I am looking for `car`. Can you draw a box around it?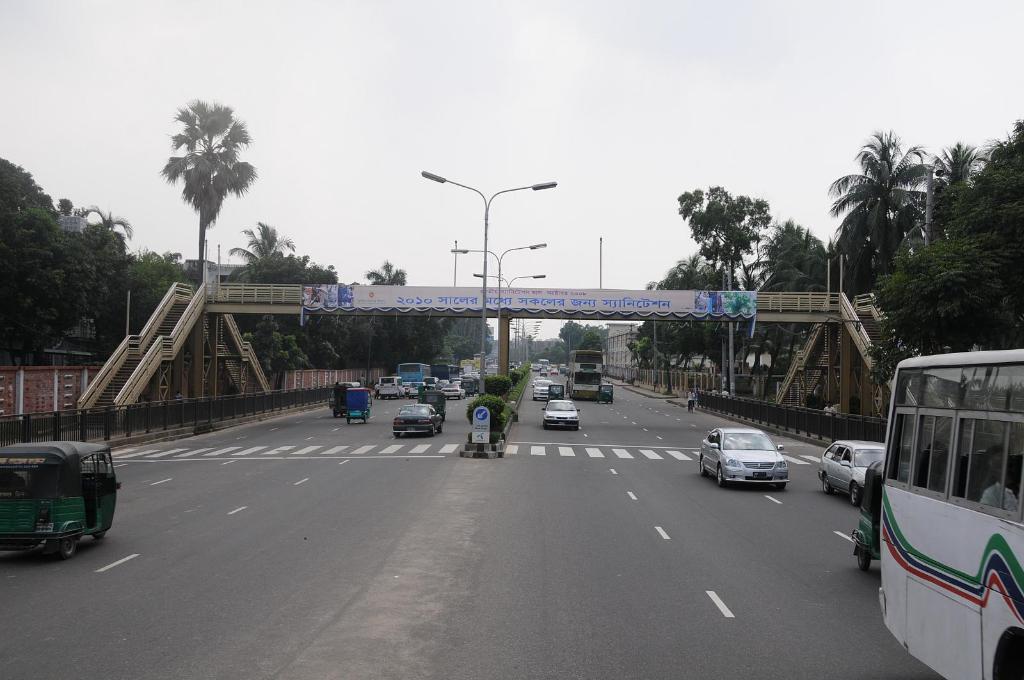
Sure, the bounding box is bbox(393, 404, 439, 437).
